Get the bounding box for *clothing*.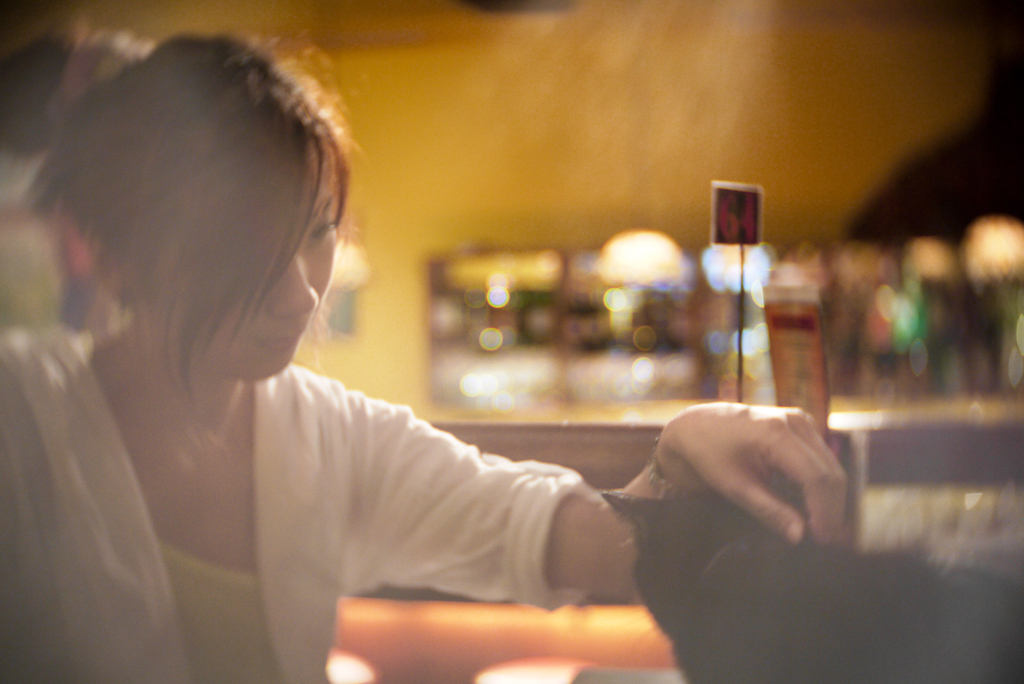
(0,324,584,683).
